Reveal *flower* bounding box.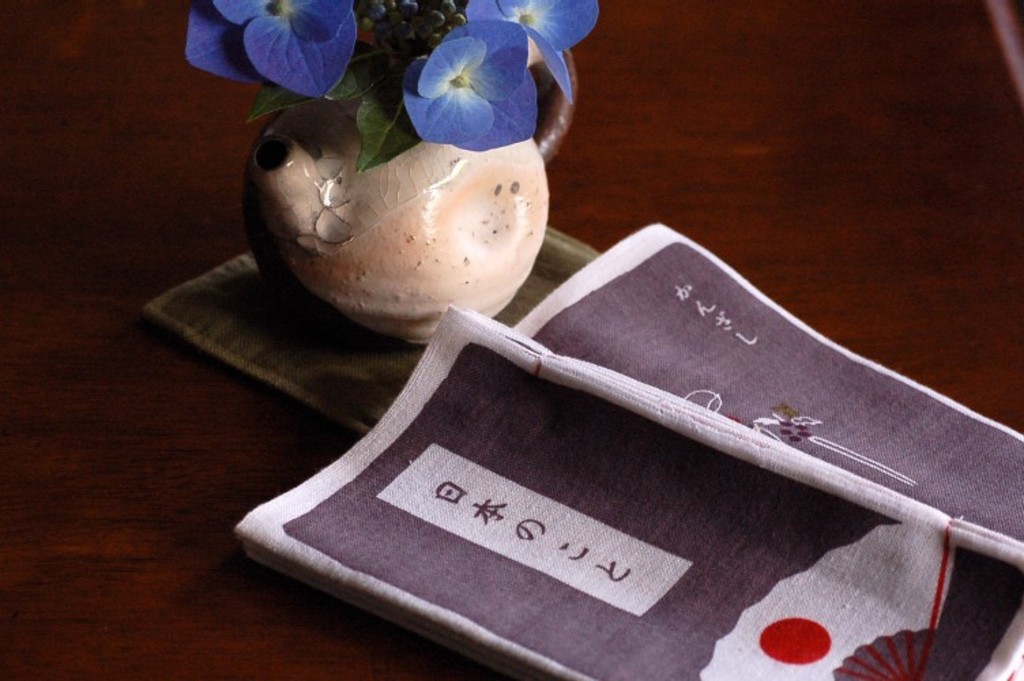
Revealed: crop(402, 18, 538, 151).
